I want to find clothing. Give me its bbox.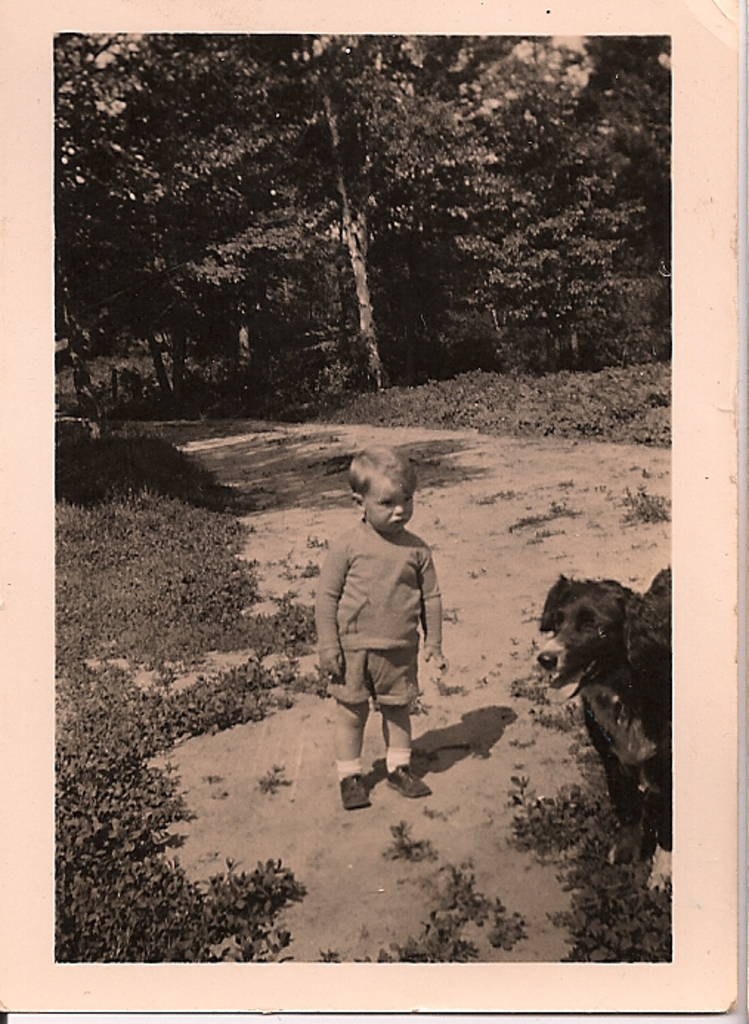
bbox(315, 519, 443, 708).
